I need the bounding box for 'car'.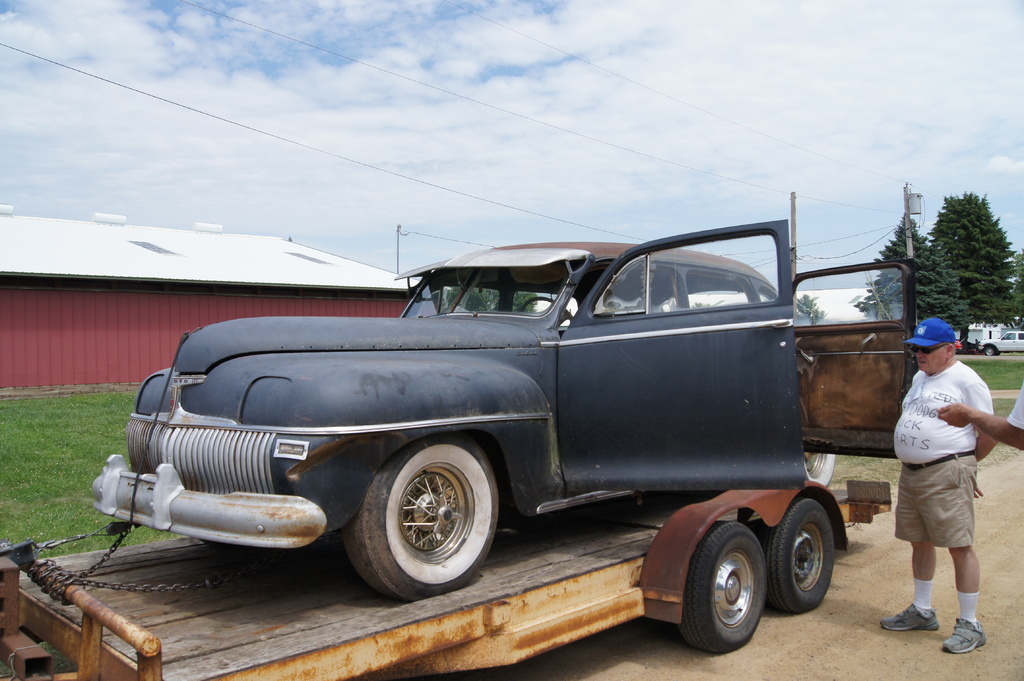
Here it is: 84 215 916 594.
